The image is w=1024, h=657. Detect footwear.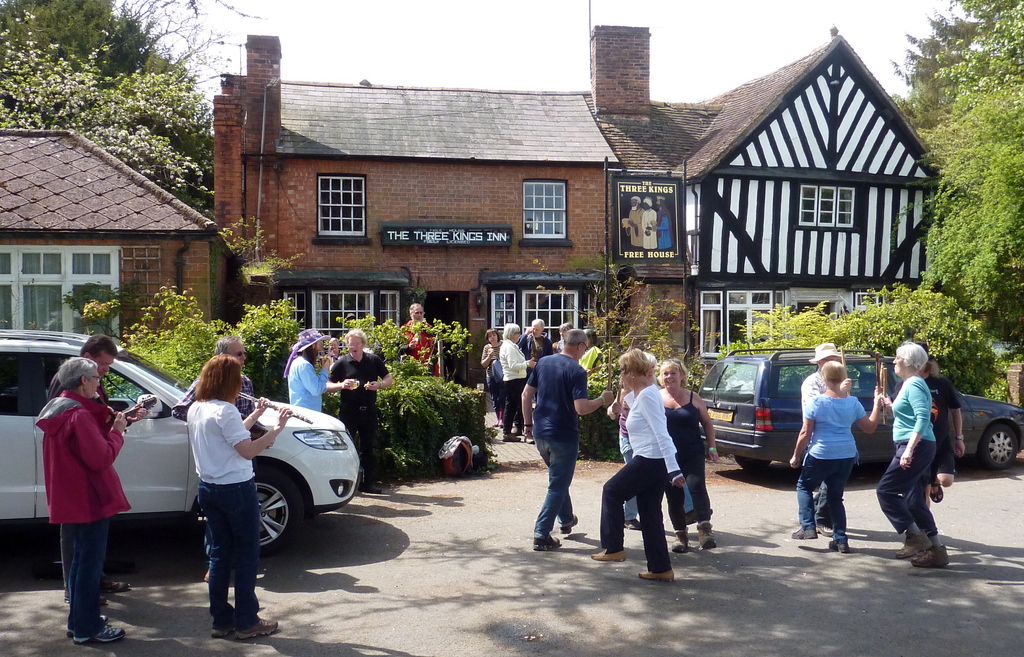
Detection: bbox(792, 524, 818, 540).
